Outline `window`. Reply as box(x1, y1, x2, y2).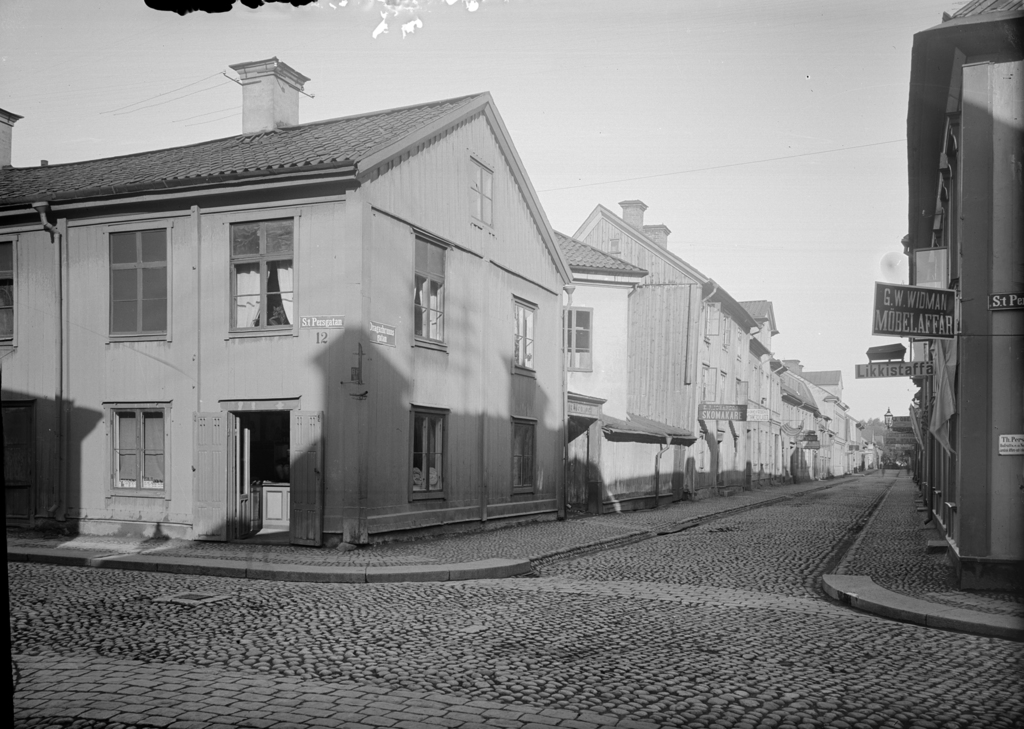
box(718, 372, 726, 407).
